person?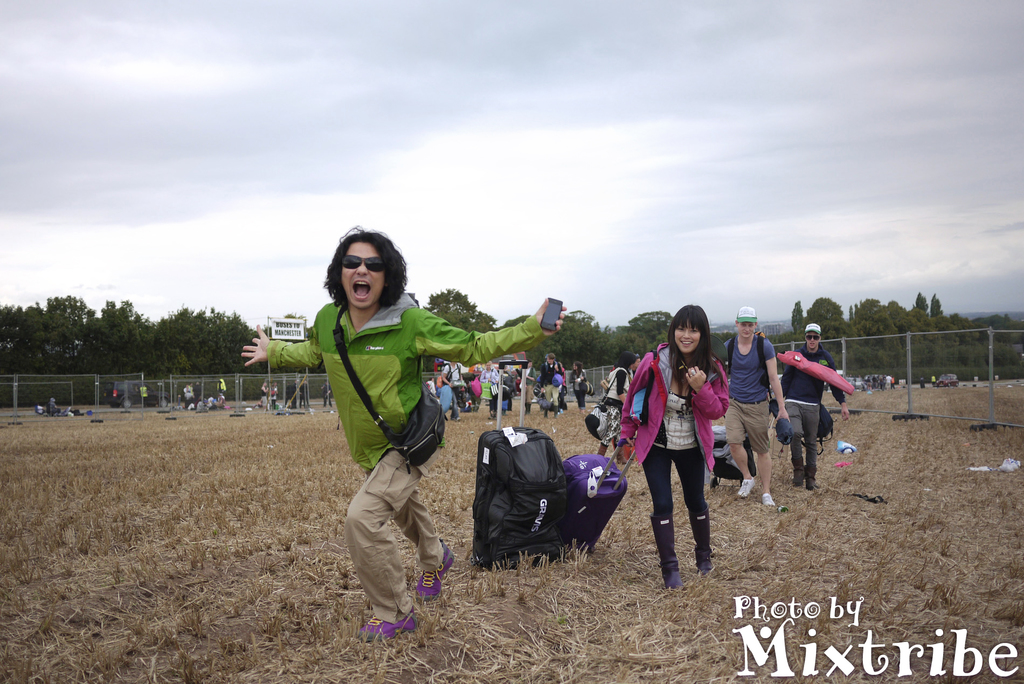
<bbox>725, 307, 790, 508</bbox>
